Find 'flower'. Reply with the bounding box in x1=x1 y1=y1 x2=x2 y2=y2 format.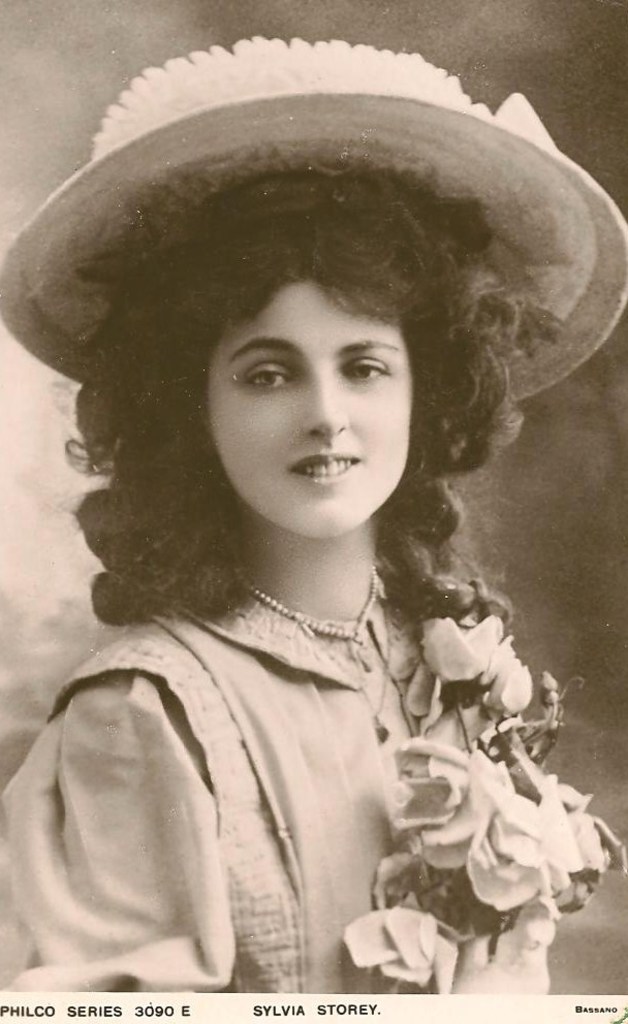
x1=423 y1=607 x2=509 y2=689.
